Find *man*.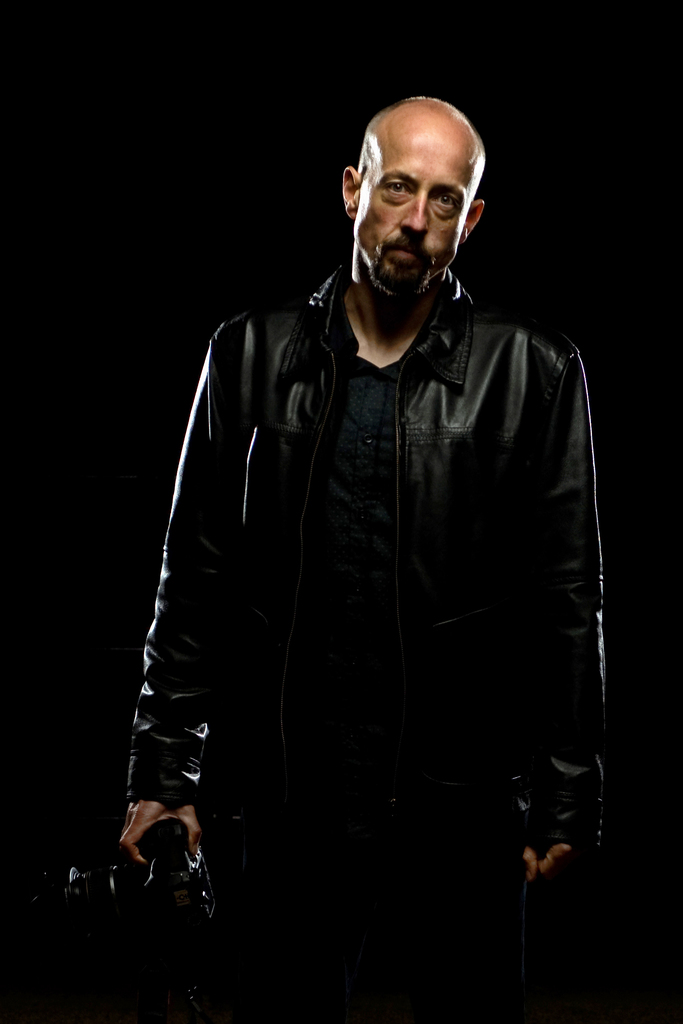
x1=136, y1=70, x2=598, y2=978.
